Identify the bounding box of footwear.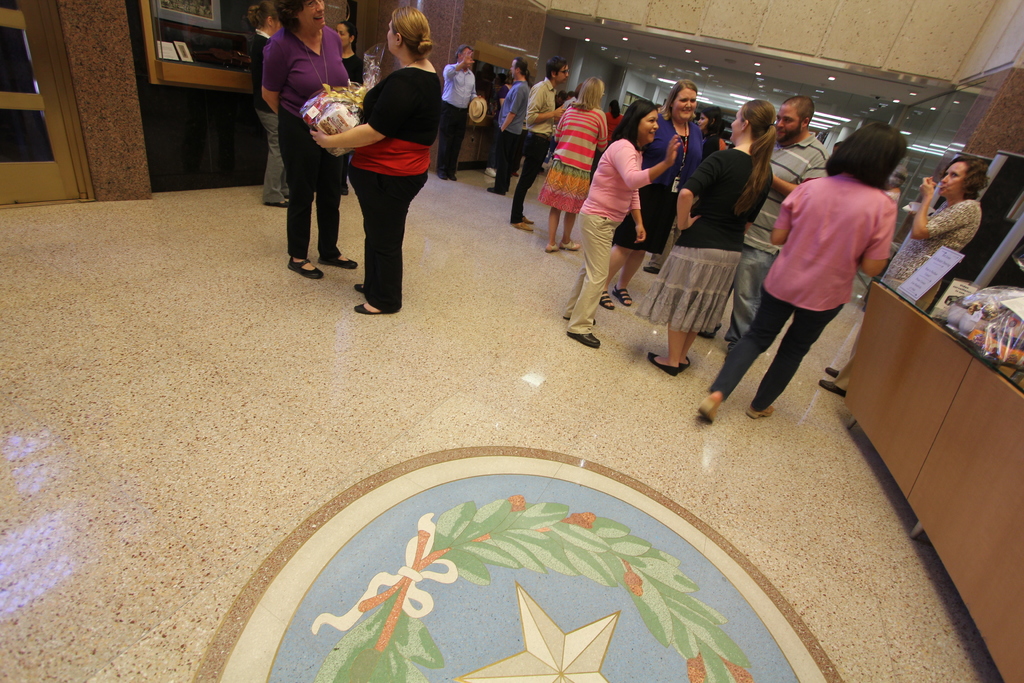
(left=513, top=224, right=538, bottom=238).
